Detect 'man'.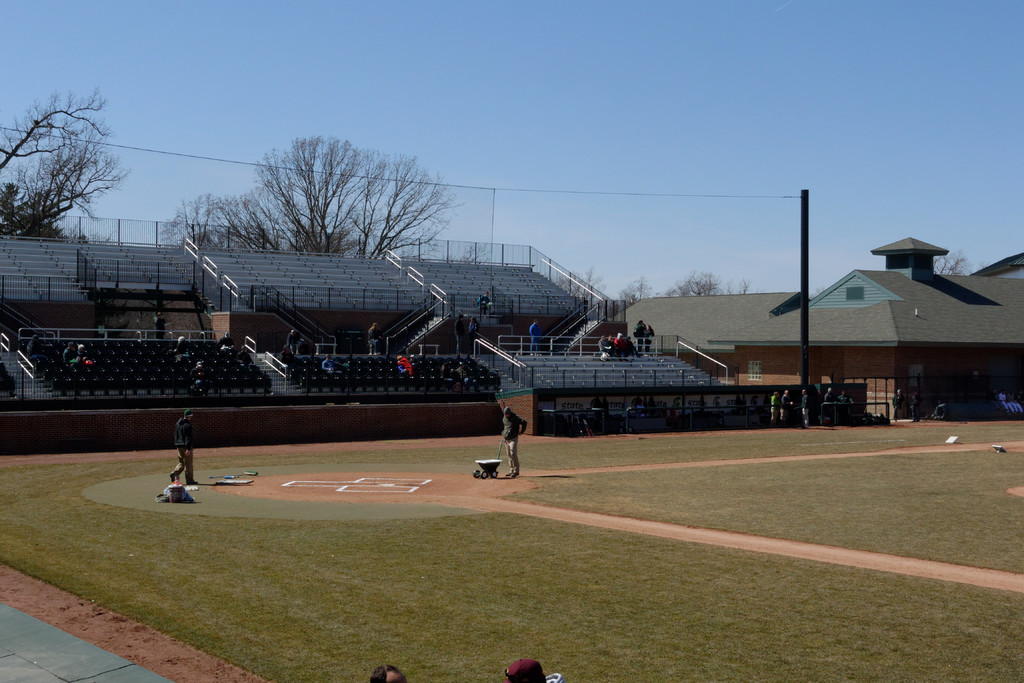
Detected at box=[479, 292, 492, 310].
